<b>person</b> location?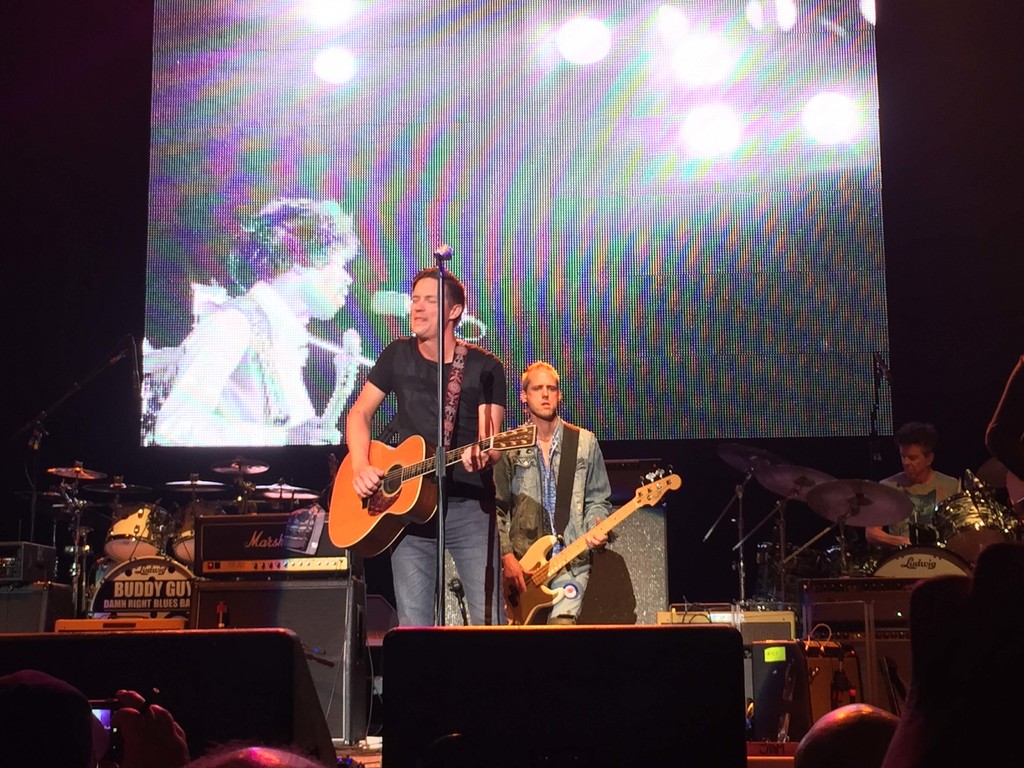
box(490, 359, 616, 627)
